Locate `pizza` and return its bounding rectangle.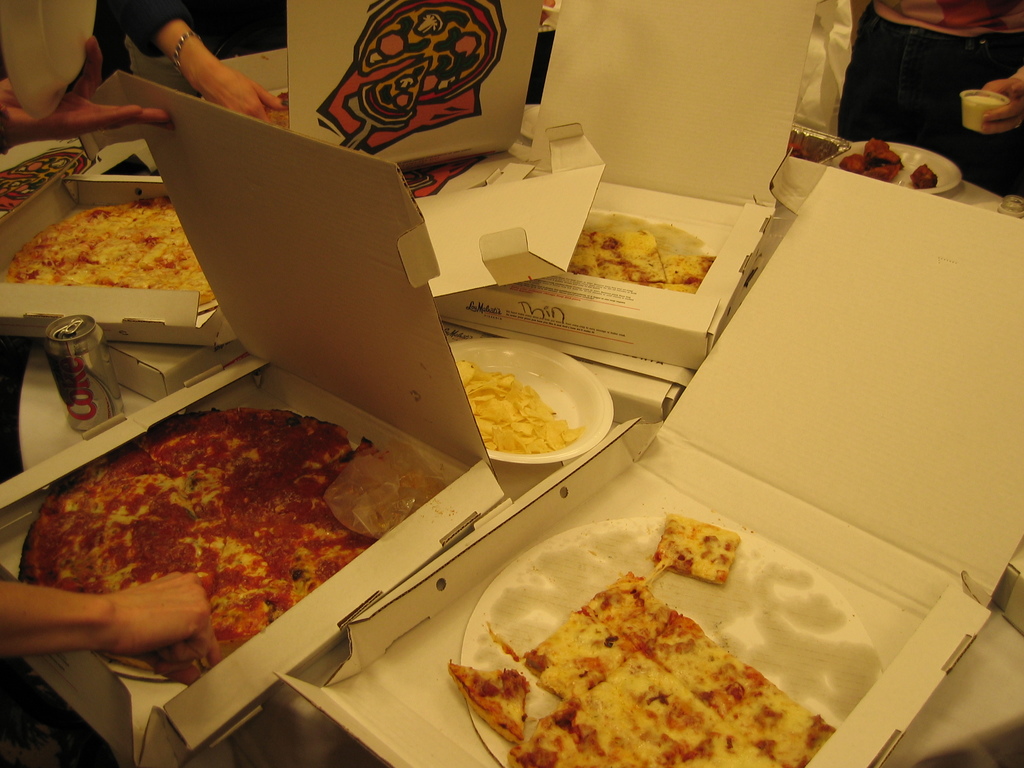
[3,192,223,318].
